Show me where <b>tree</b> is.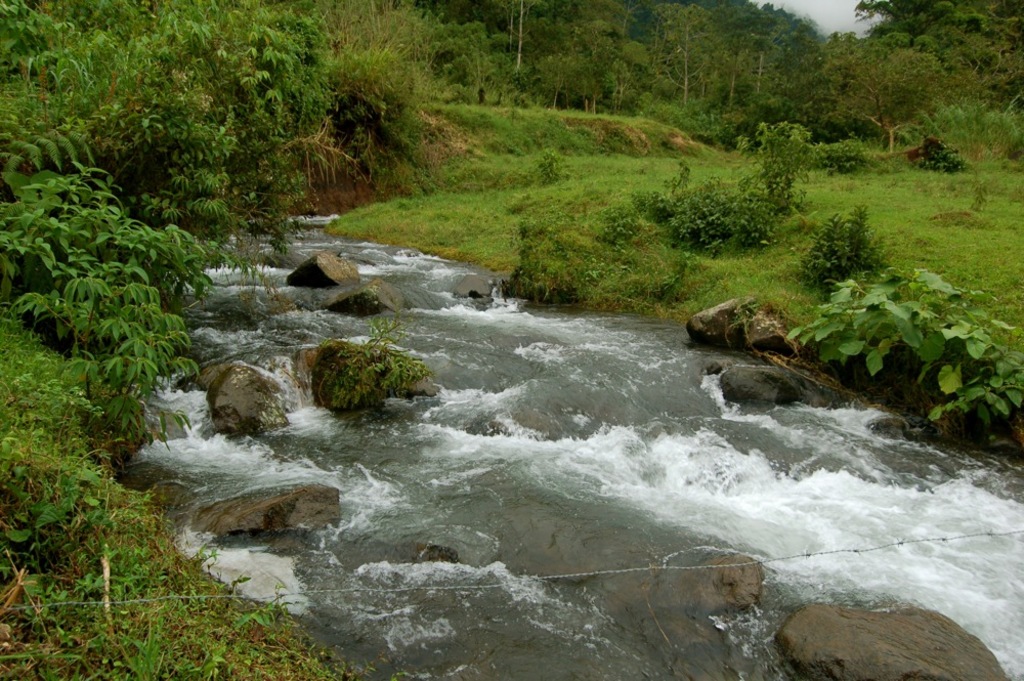
<b>tree</b> is at select_region(0, 0, 528, 677).
